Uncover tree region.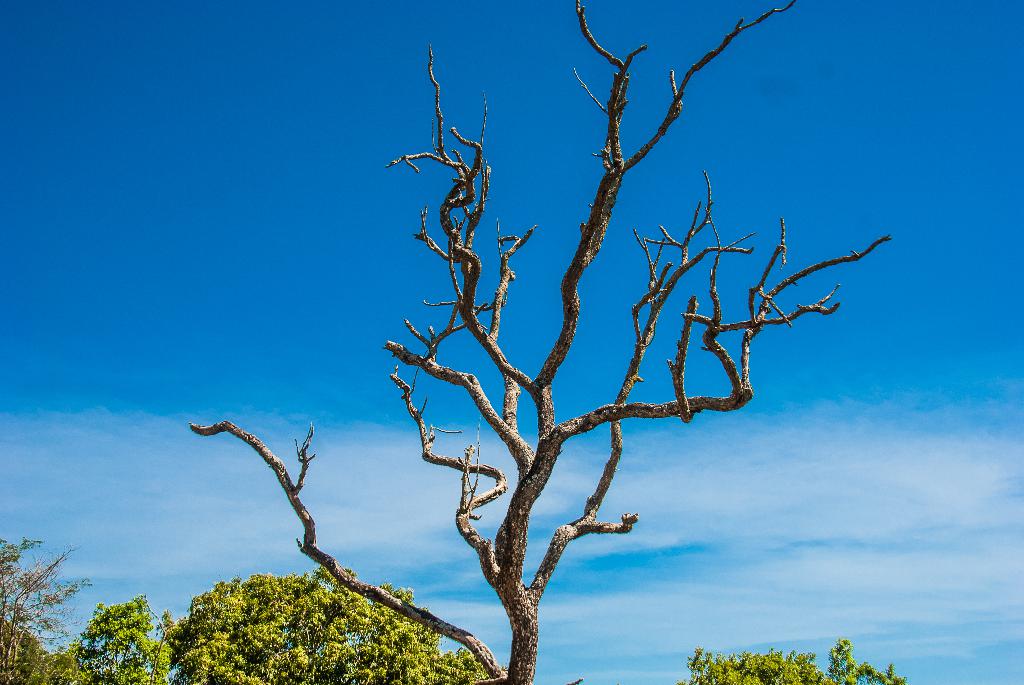
Uncovered: [x1=675, y1=644, x2=904, y2=684].
